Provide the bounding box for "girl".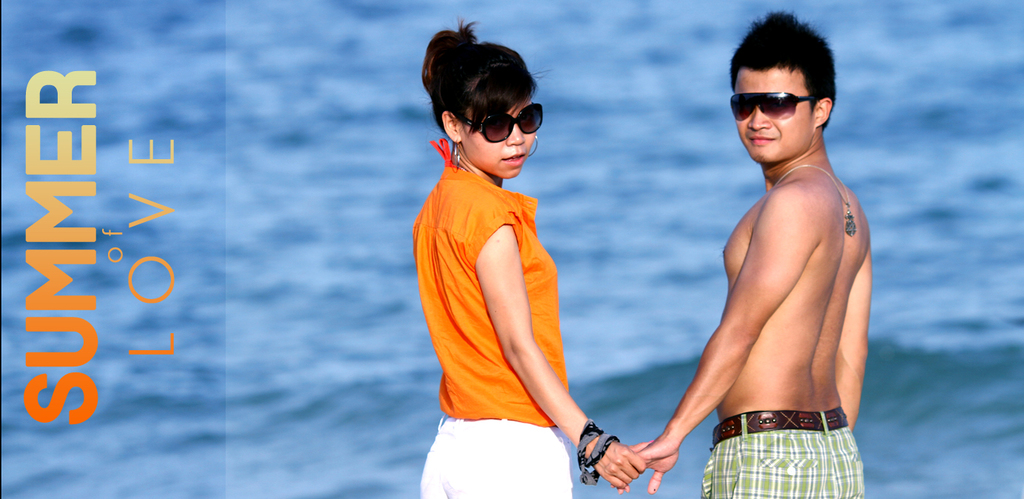
BBox(410, 21, 641, 498).
